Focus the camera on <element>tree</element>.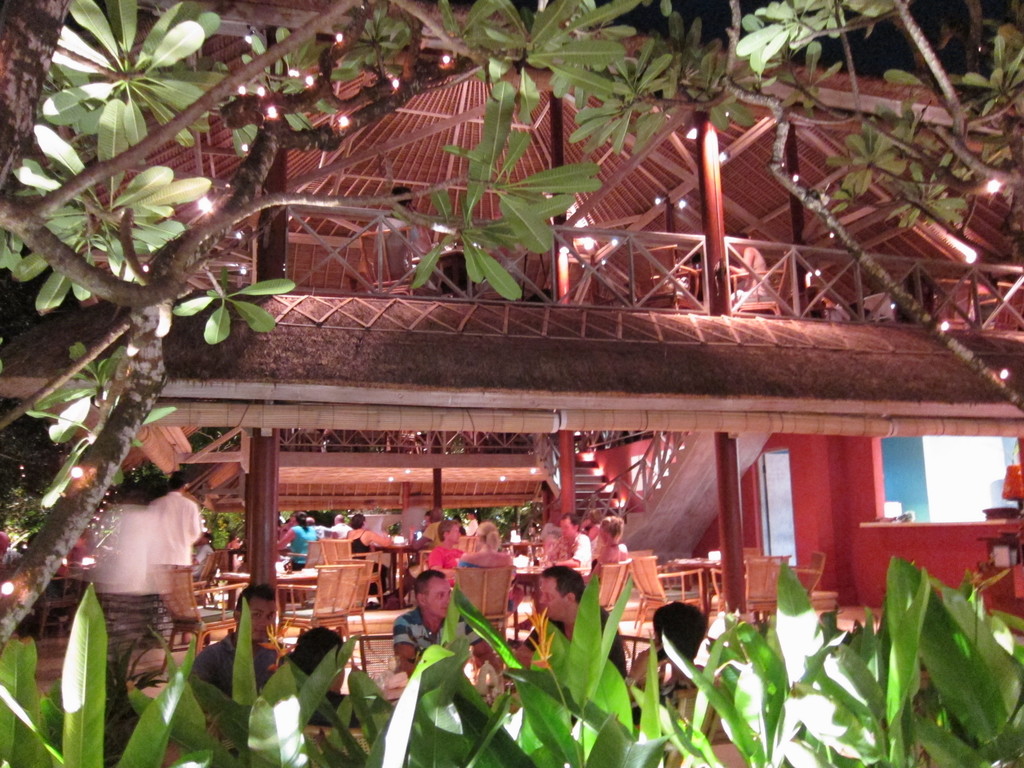
Focus region: (x1=0, y1=0, x2=1023, y2=767).
